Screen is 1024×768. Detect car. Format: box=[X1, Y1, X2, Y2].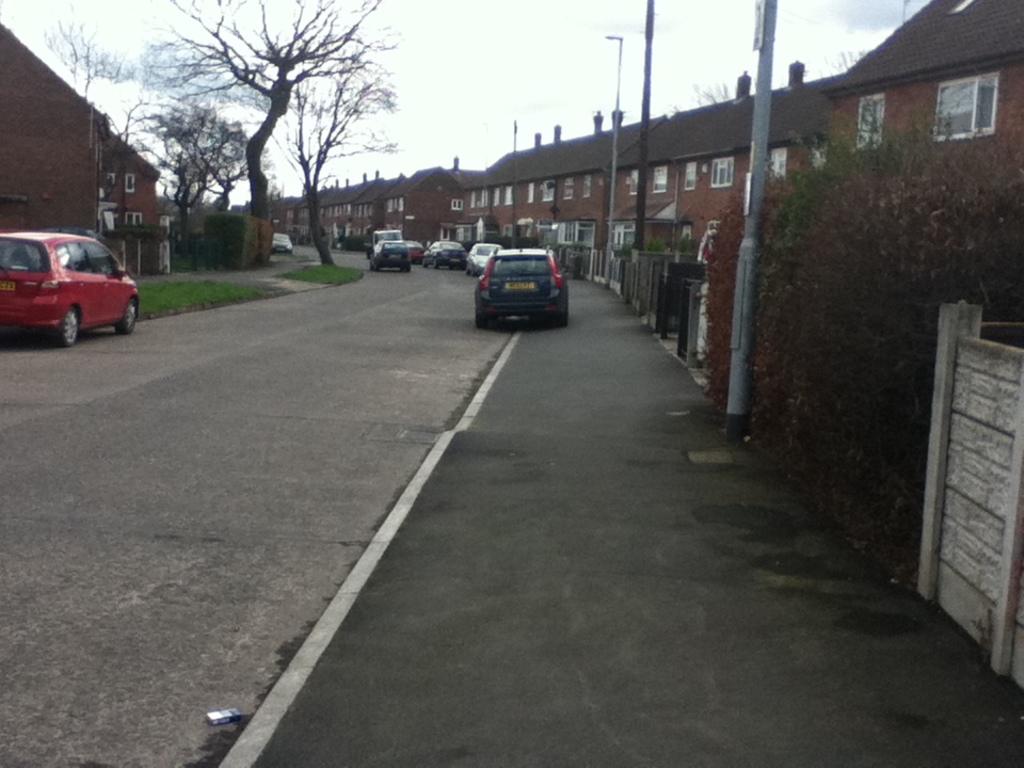
box=[468, 242, 502, 277].
